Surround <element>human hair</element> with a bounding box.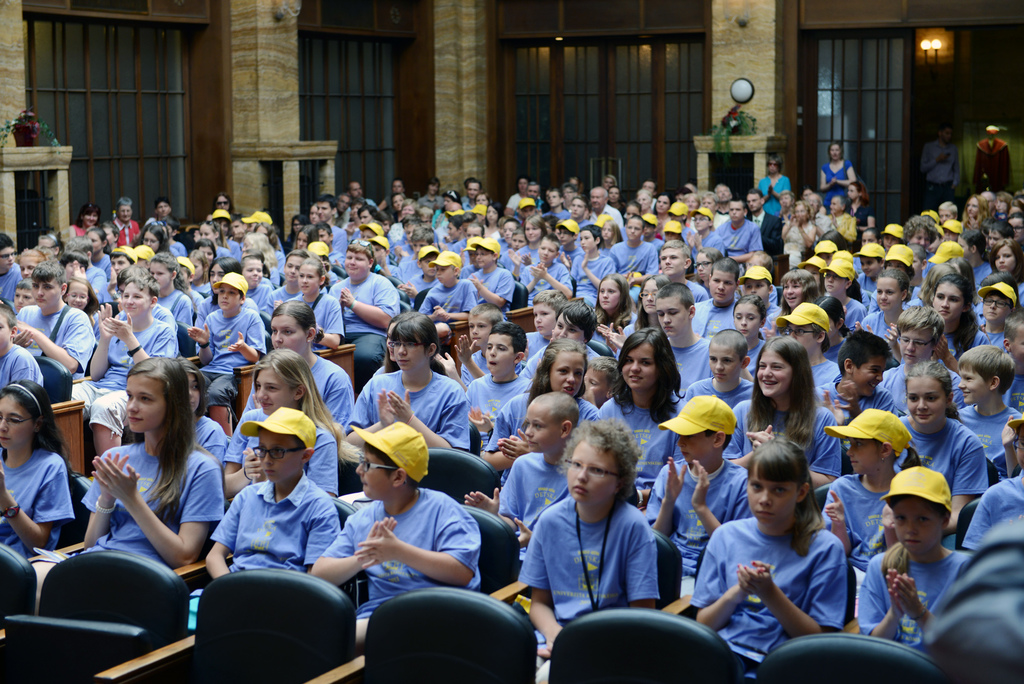
<box>902,364,964,427</box>.
